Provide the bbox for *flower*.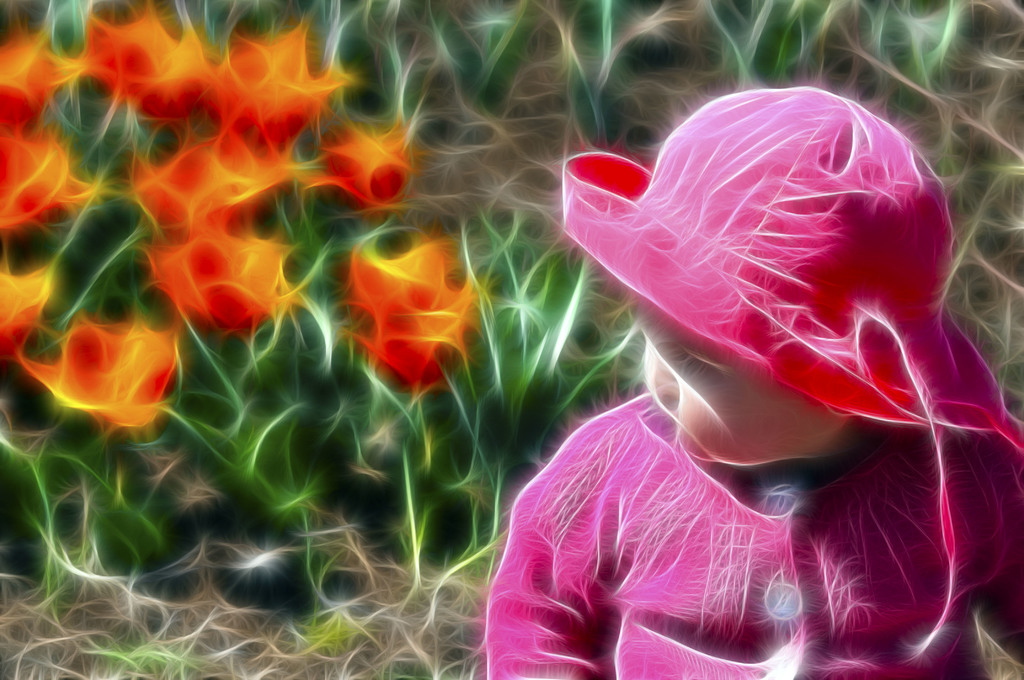
box(74, 5, 220, 120).
